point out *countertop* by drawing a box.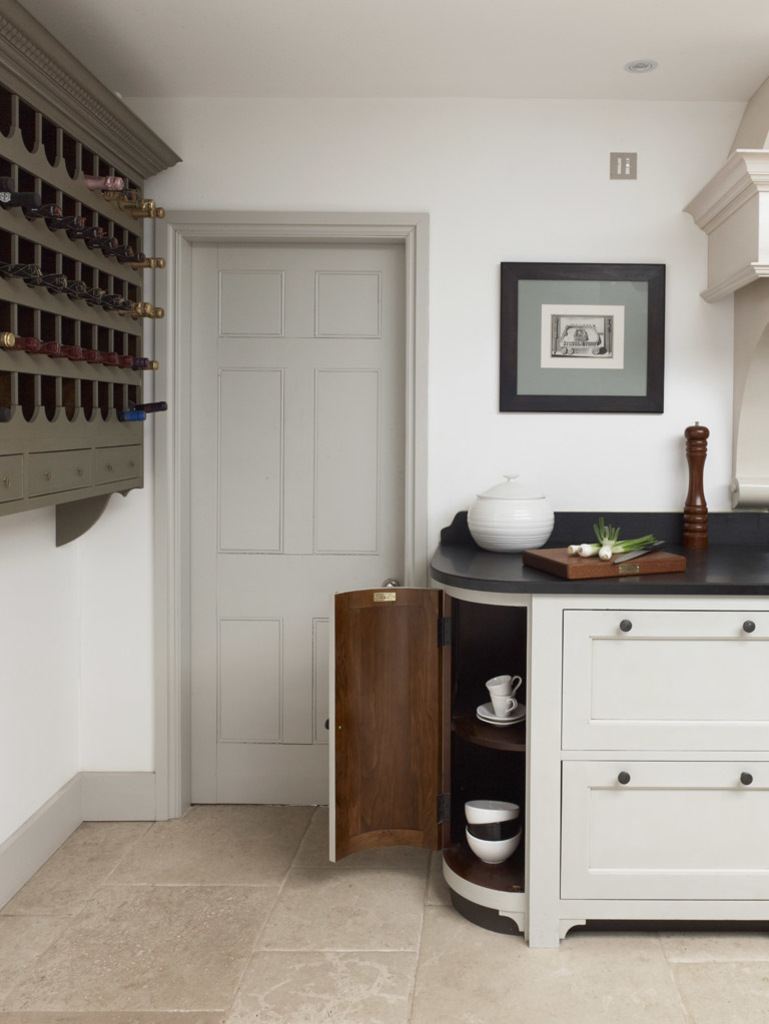
pyautogui.locateOnScreen(323, 500, 768, 950).
